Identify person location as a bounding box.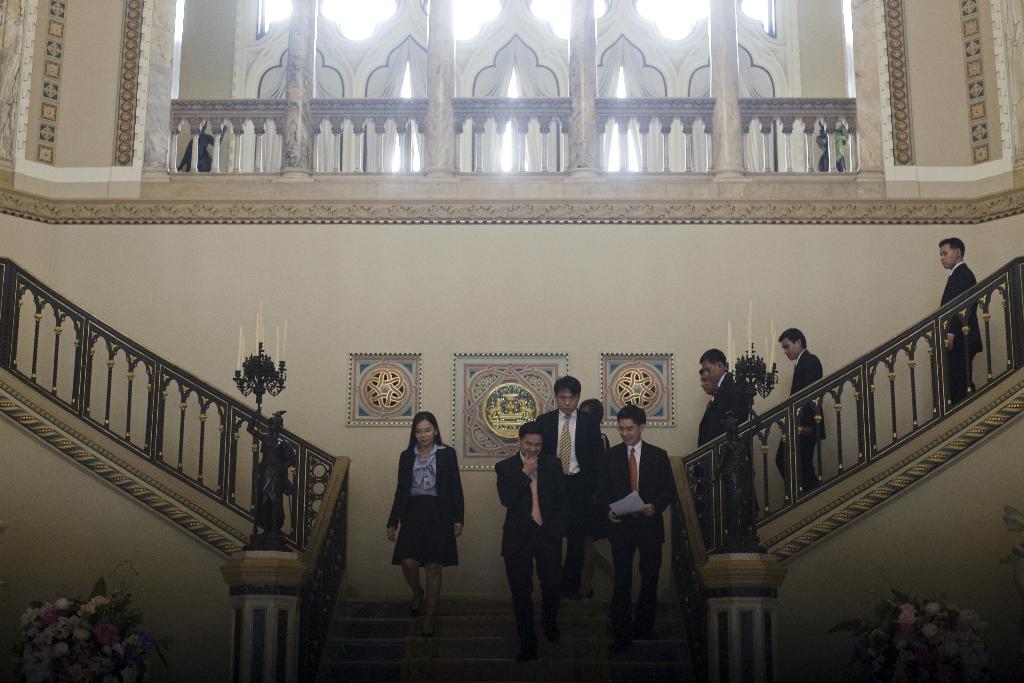
region(493, 421, 572, 650).
